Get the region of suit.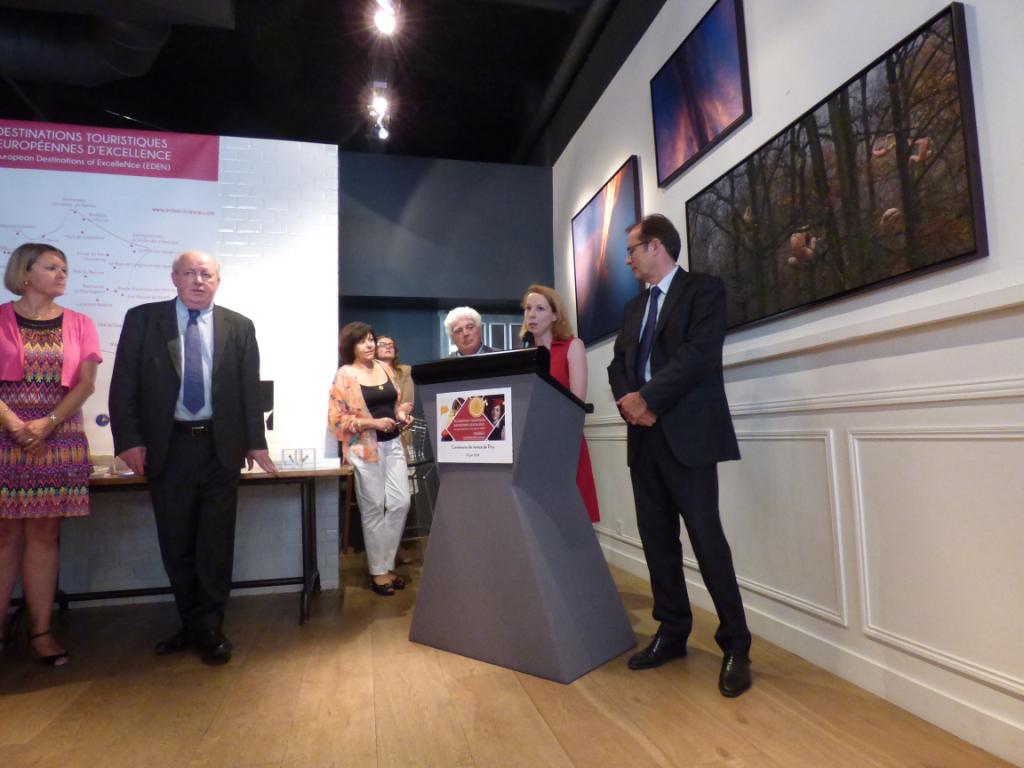
x1=106, y1=292, x2=266, y2=631.
